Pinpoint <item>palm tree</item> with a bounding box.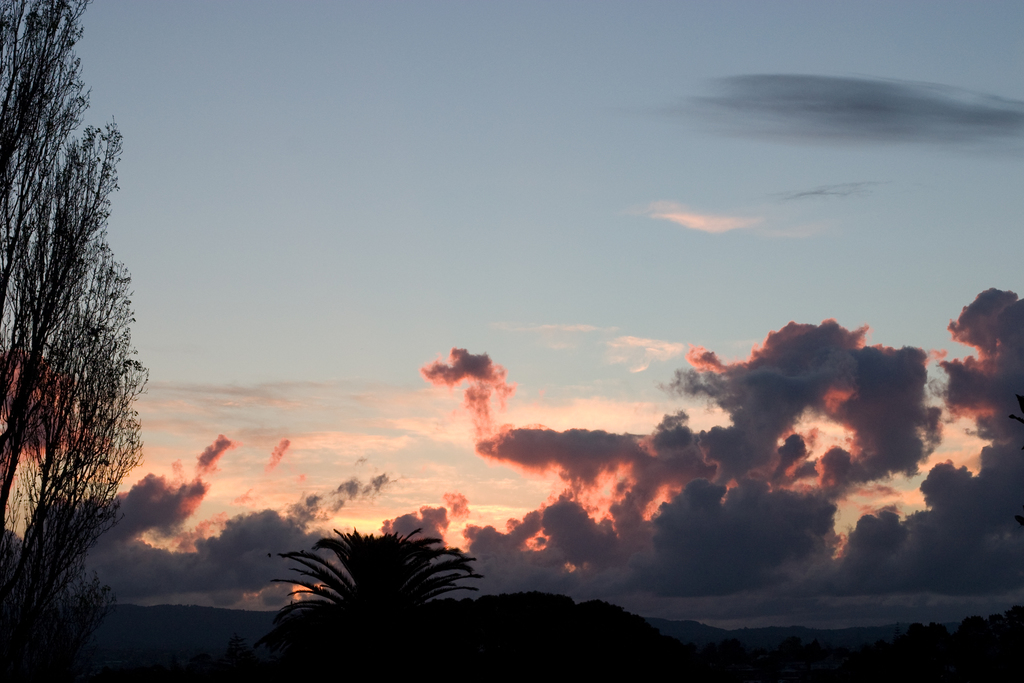
248/521/475/659.
